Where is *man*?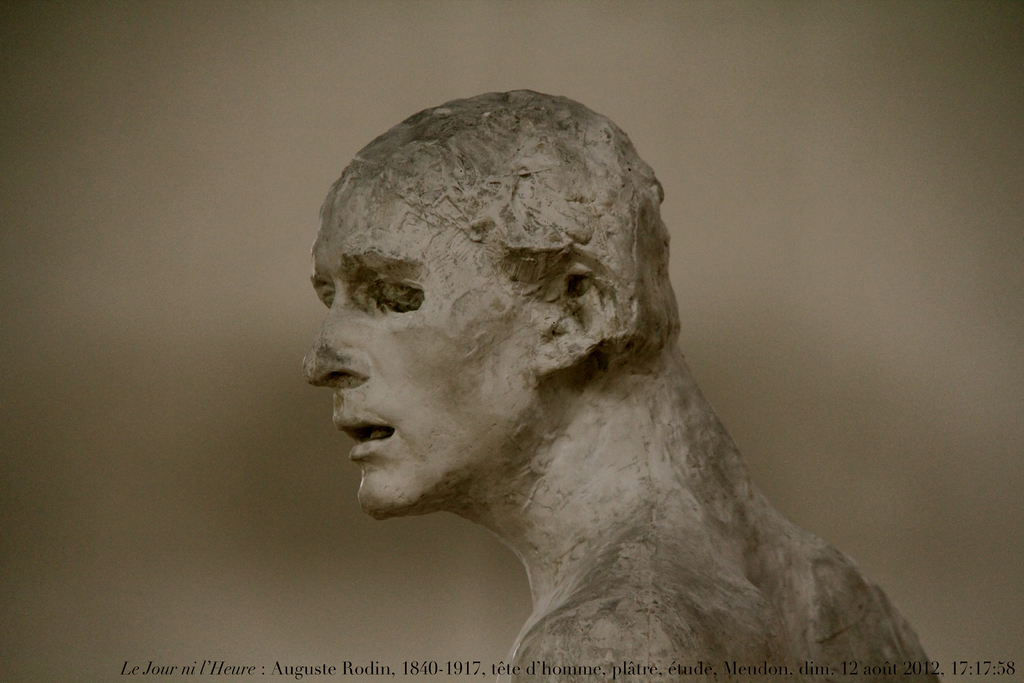
box(300, 88, 943, 682).
